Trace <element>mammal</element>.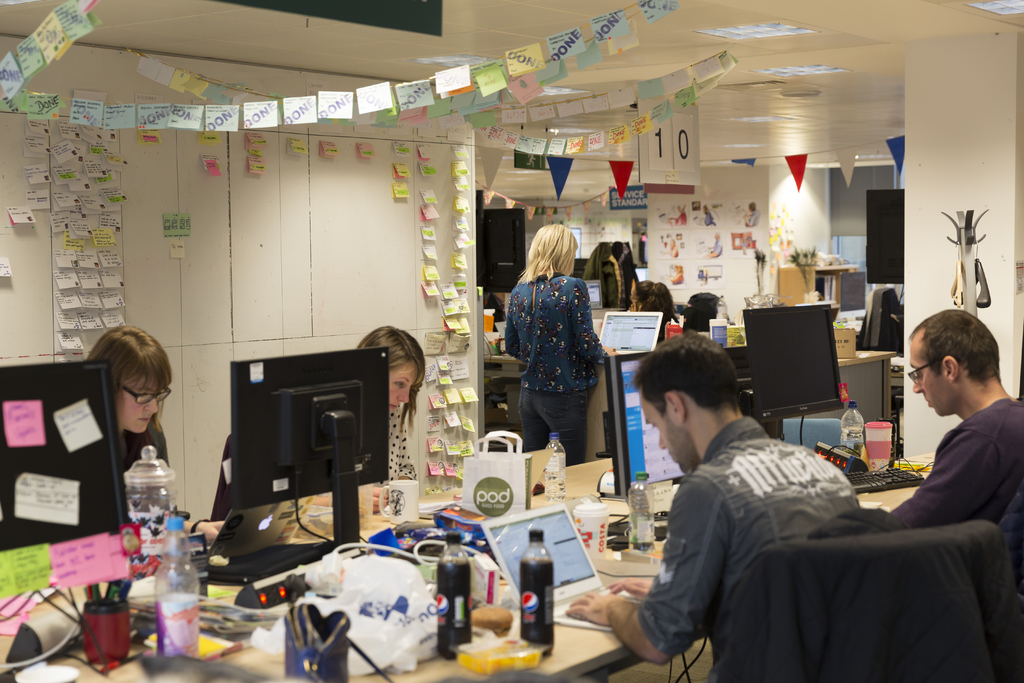
Traced to (x1=302, y1=324, x2=431, y2=518).
